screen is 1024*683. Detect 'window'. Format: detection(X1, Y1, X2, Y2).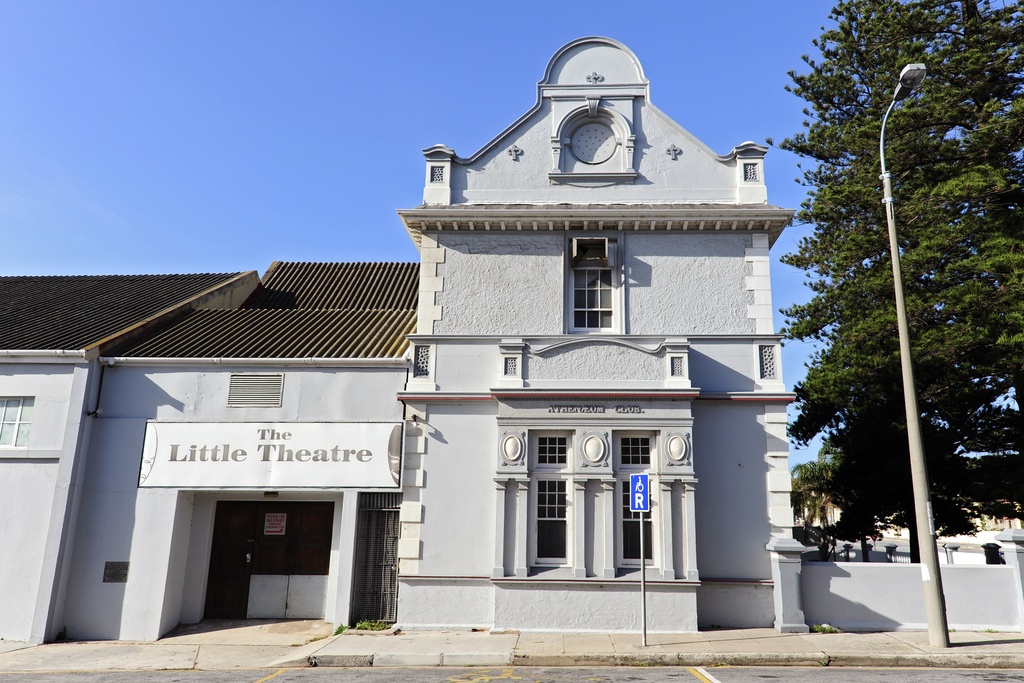
detection(561, 236, 620, 336).
